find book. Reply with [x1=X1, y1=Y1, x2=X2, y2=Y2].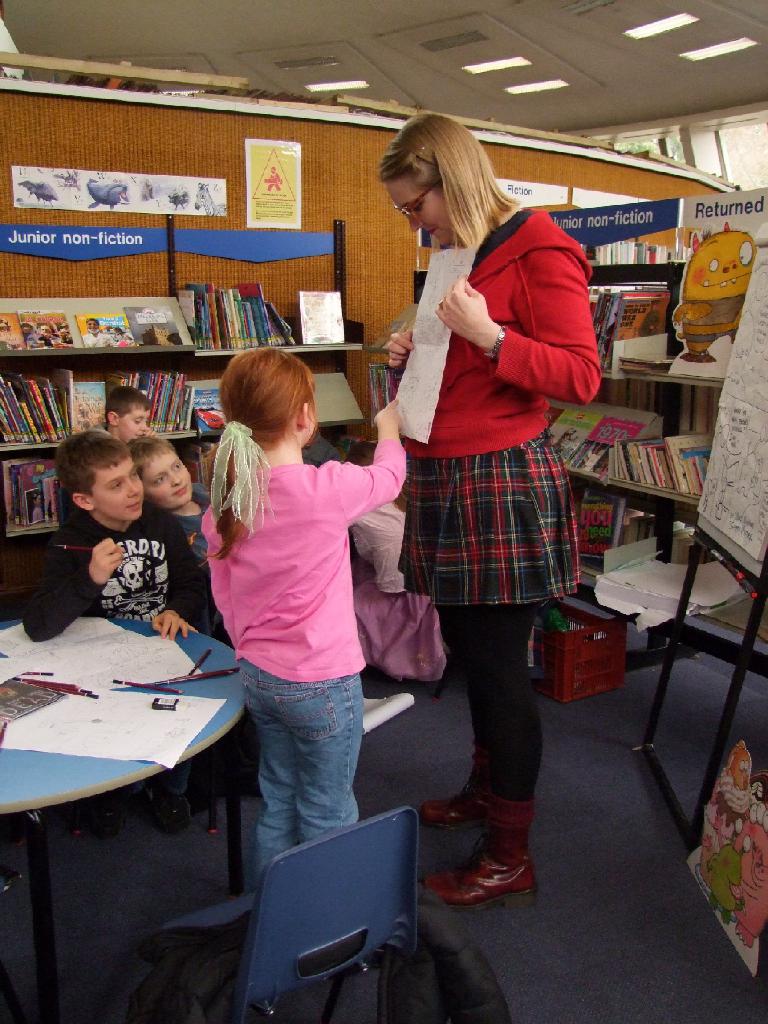
[x1=121, y1=301, x2=193, y2=347].
